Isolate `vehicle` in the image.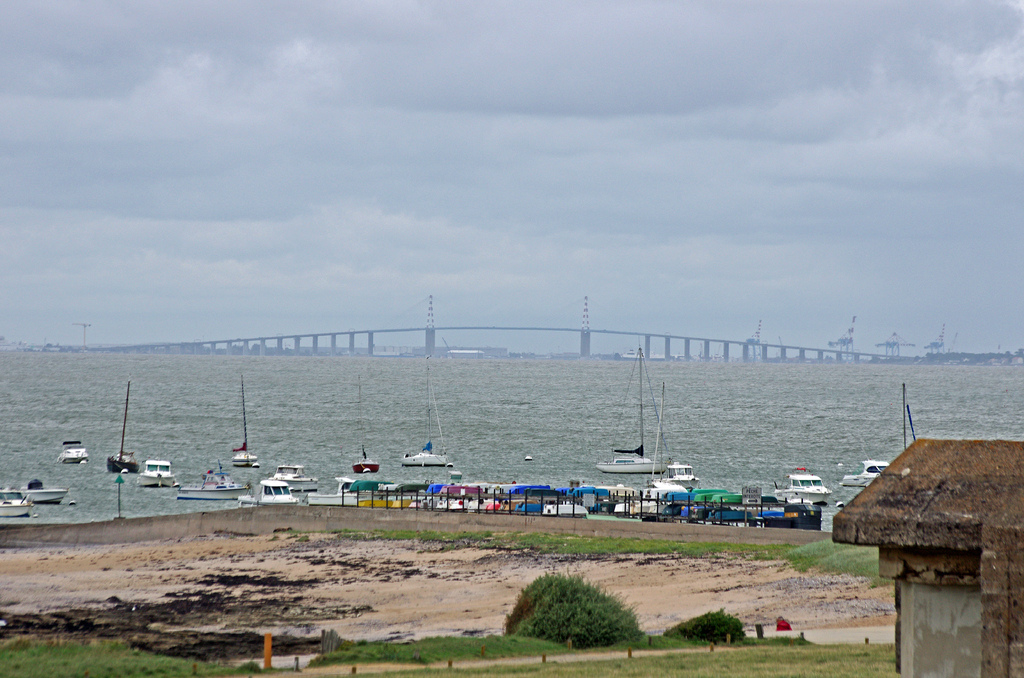
Isolated region: <region>662, 460, 701, 490</region>.
